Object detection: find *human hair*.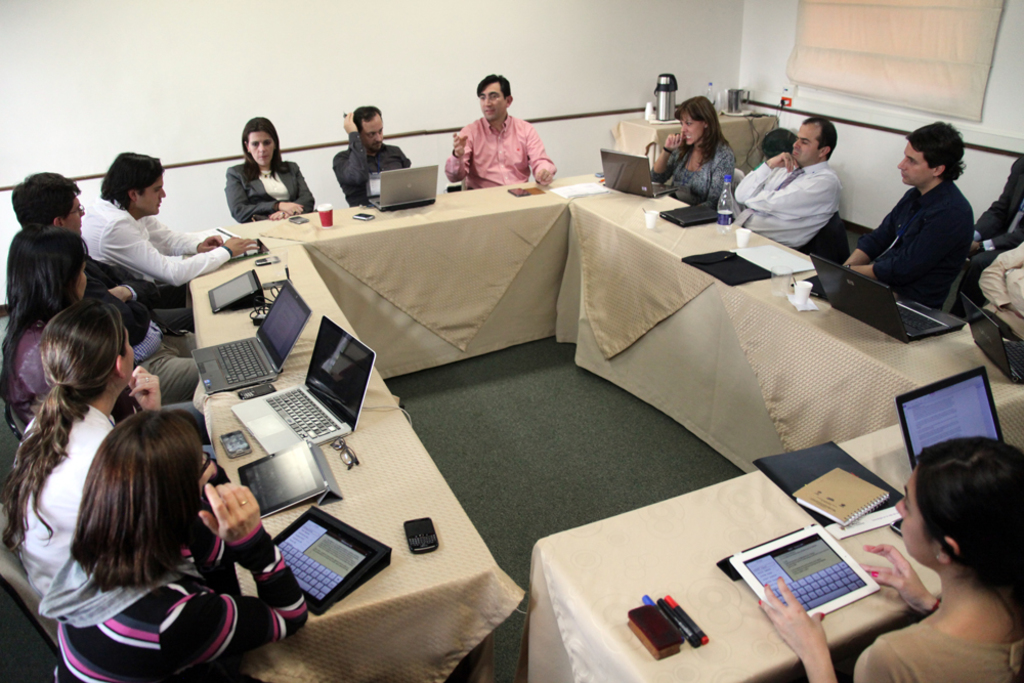
bbox(760, 127, 797, 156).
